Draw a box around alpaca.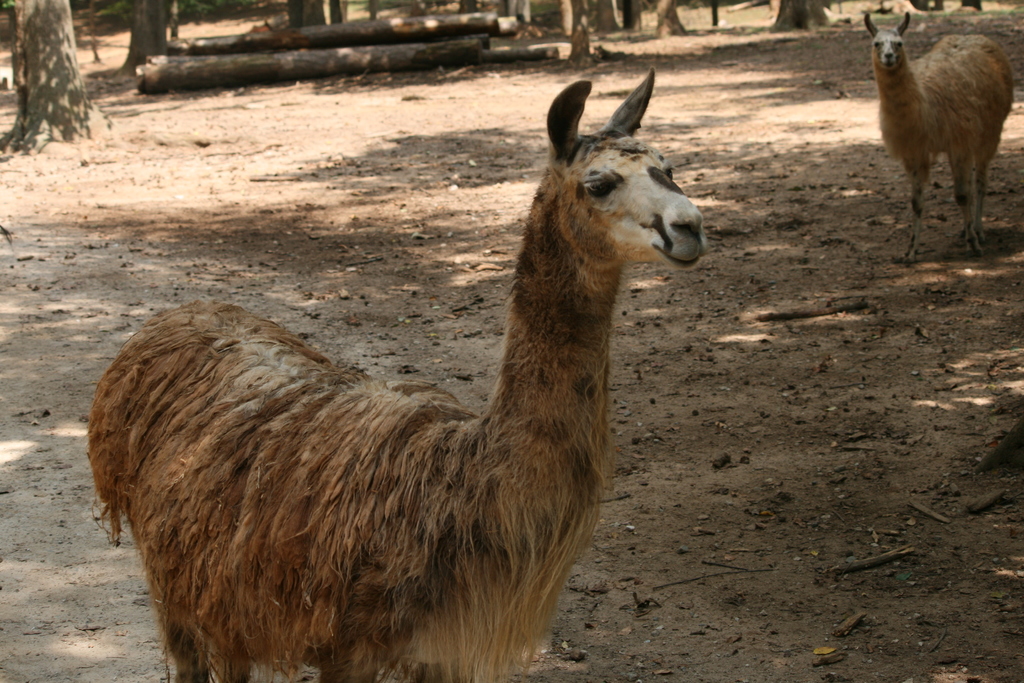
83 70 717 680.
